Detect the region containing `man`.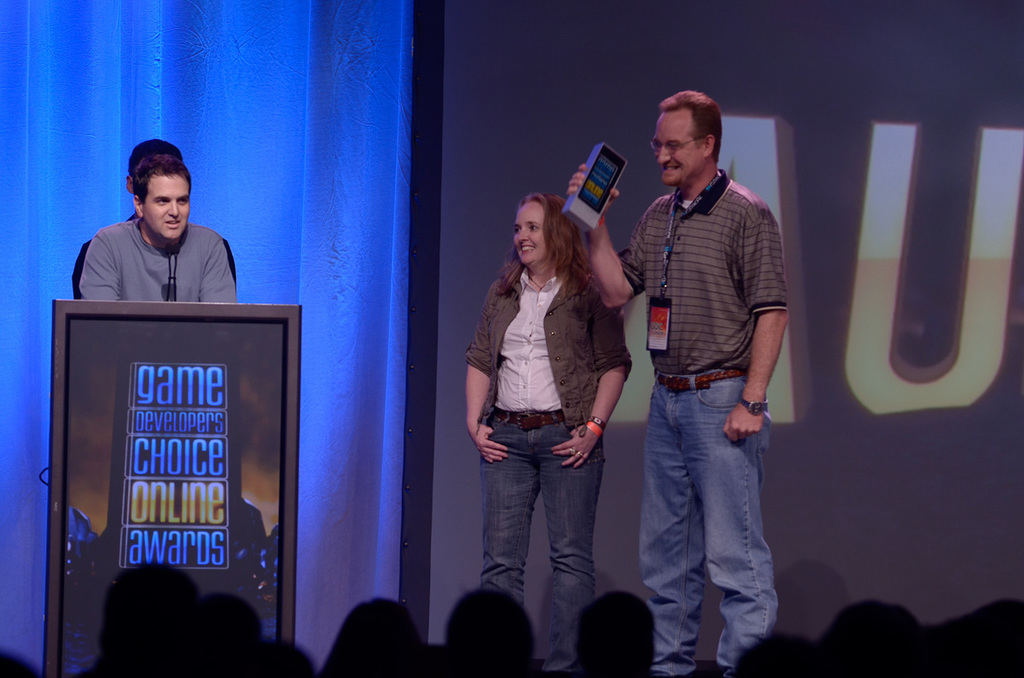
locate(75, 152, 234, 301).
